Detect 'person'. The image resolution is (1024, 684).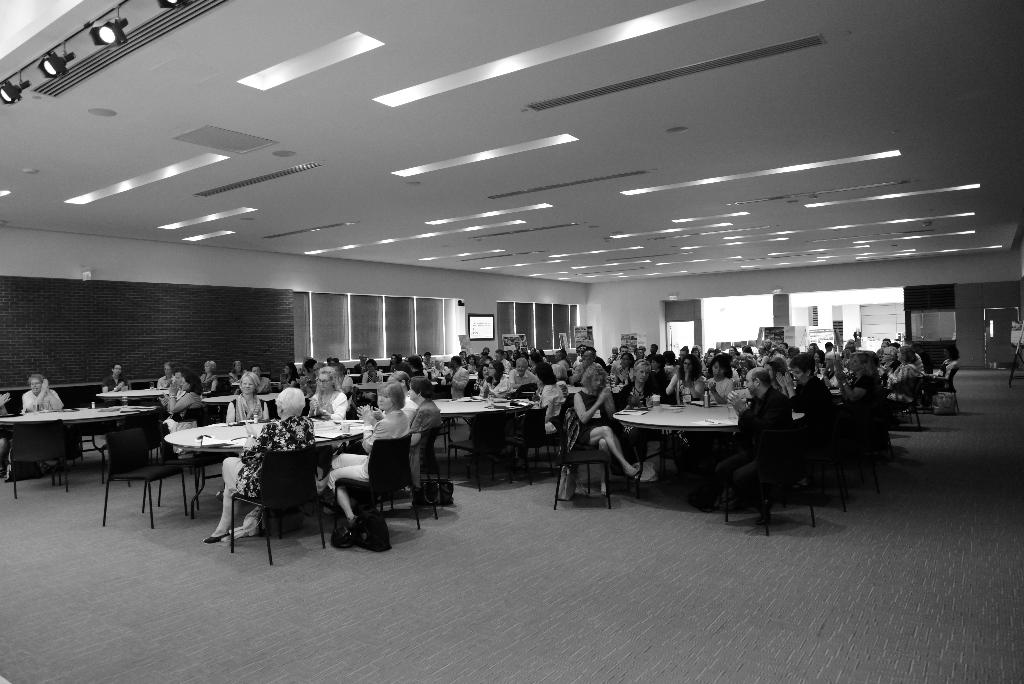
Rect(346, 371, 429, 542).
